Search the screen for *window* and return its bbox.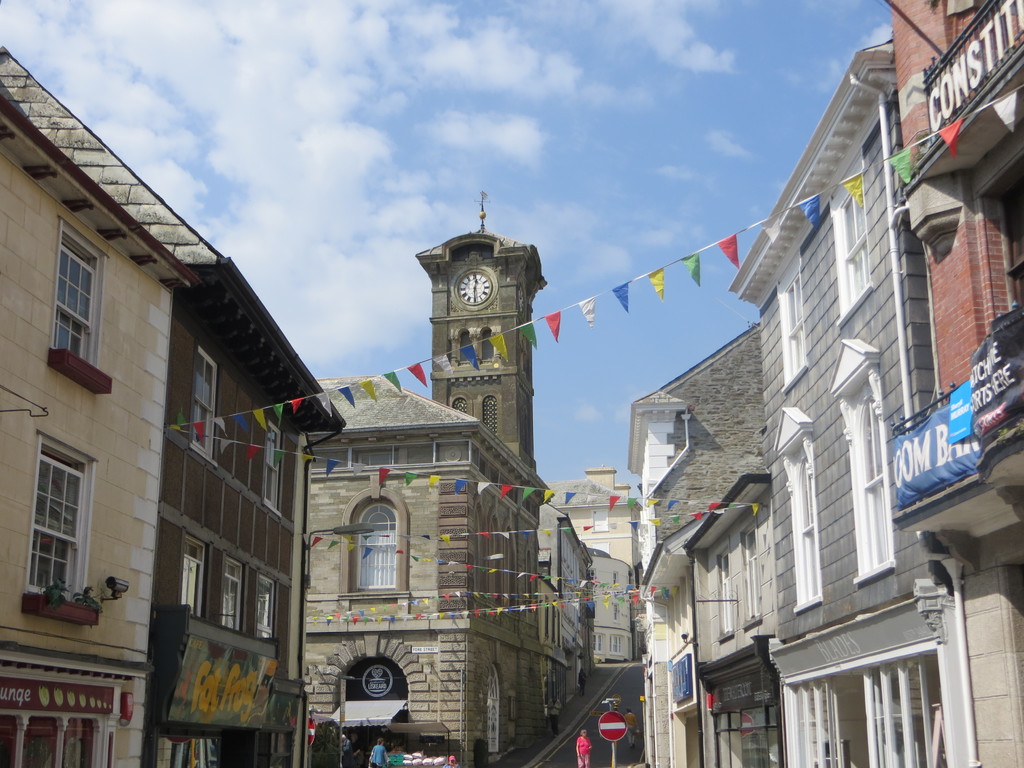
Found: 738:517:763:628.
